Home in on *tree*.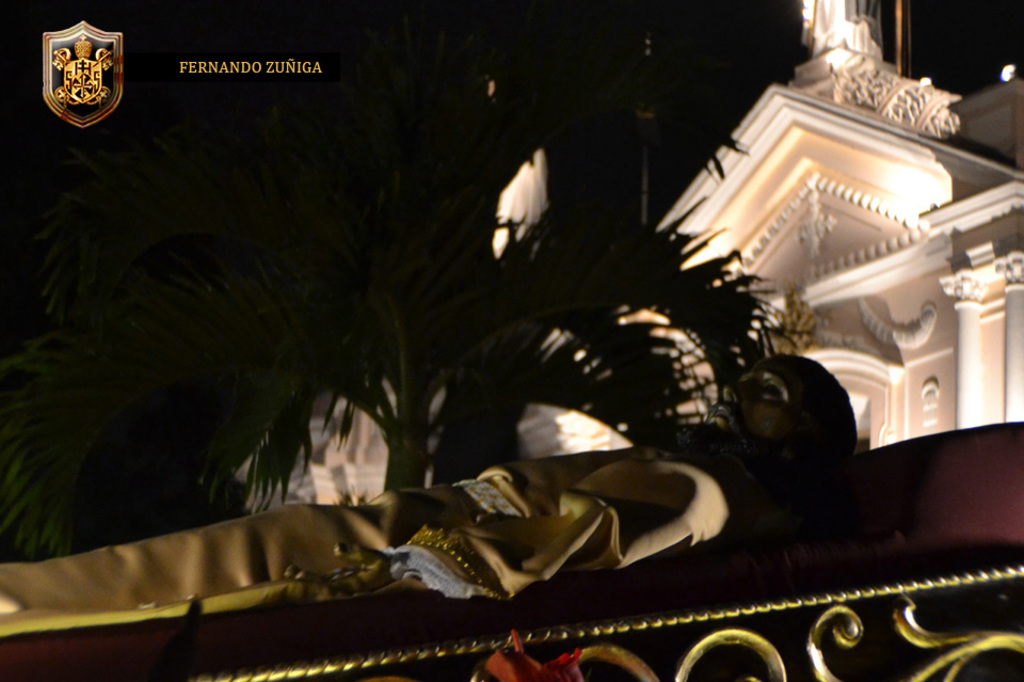
Homed in at 0:113:192:569.
